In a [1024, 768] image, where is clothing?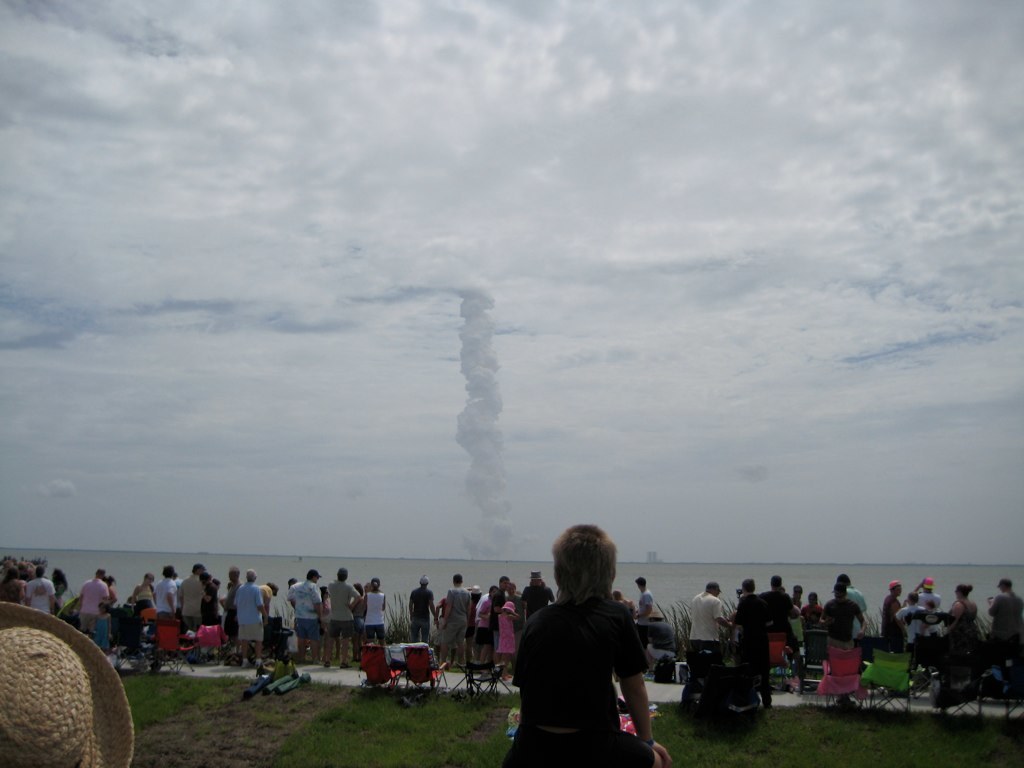
box(236, 583, 264, 641).
